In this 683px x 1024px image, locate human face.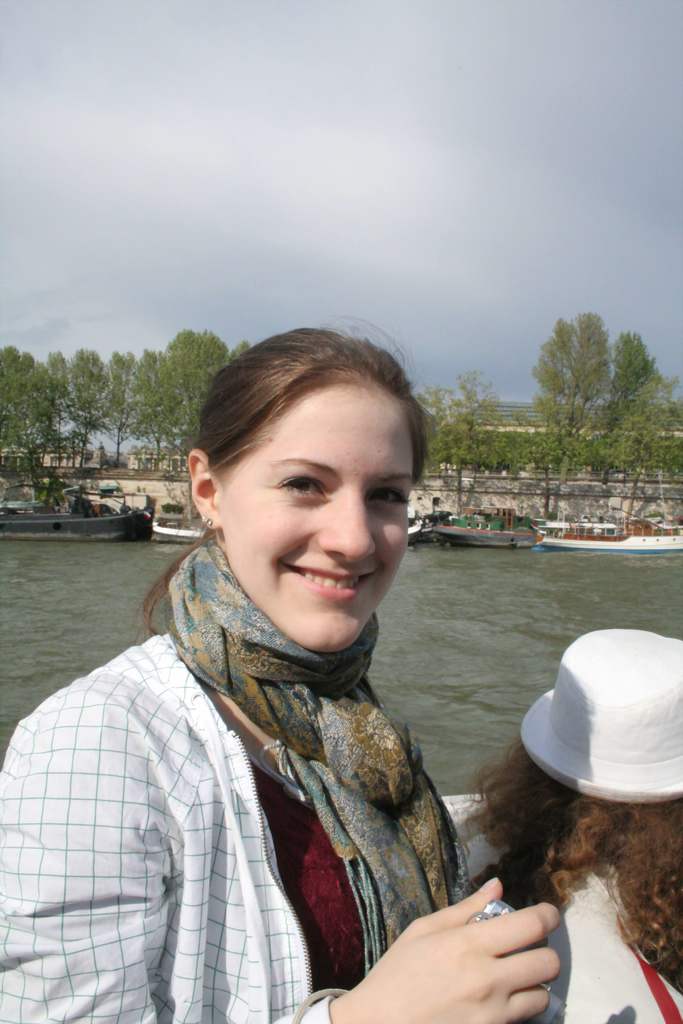
Bounding box: [215, 378, 413, 648].
